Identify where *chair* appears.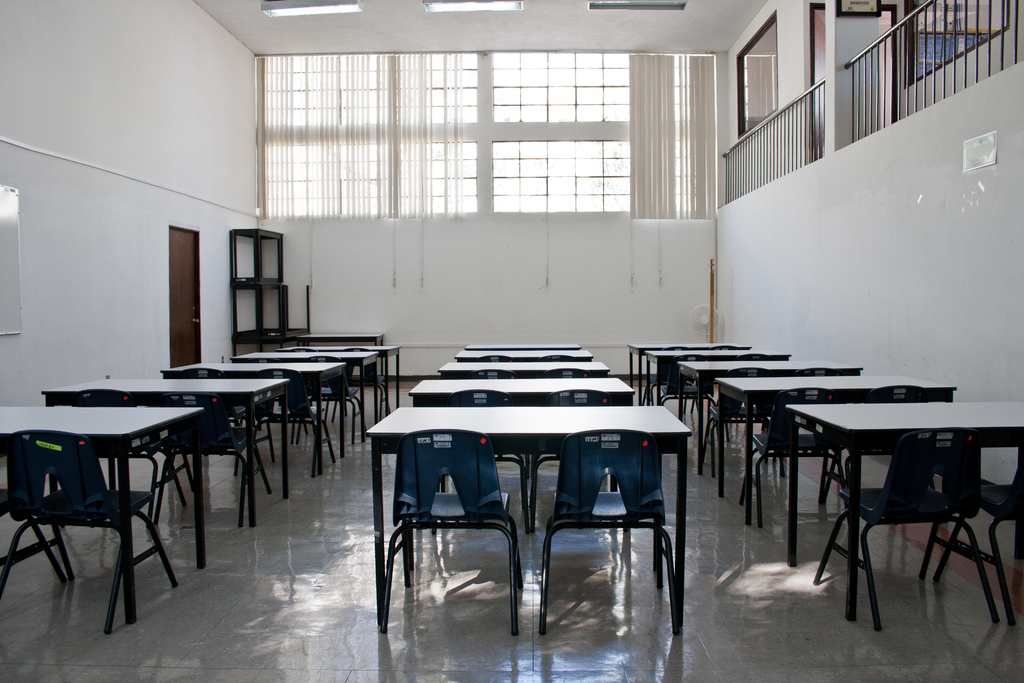
Appears at [431,384,531,533].
